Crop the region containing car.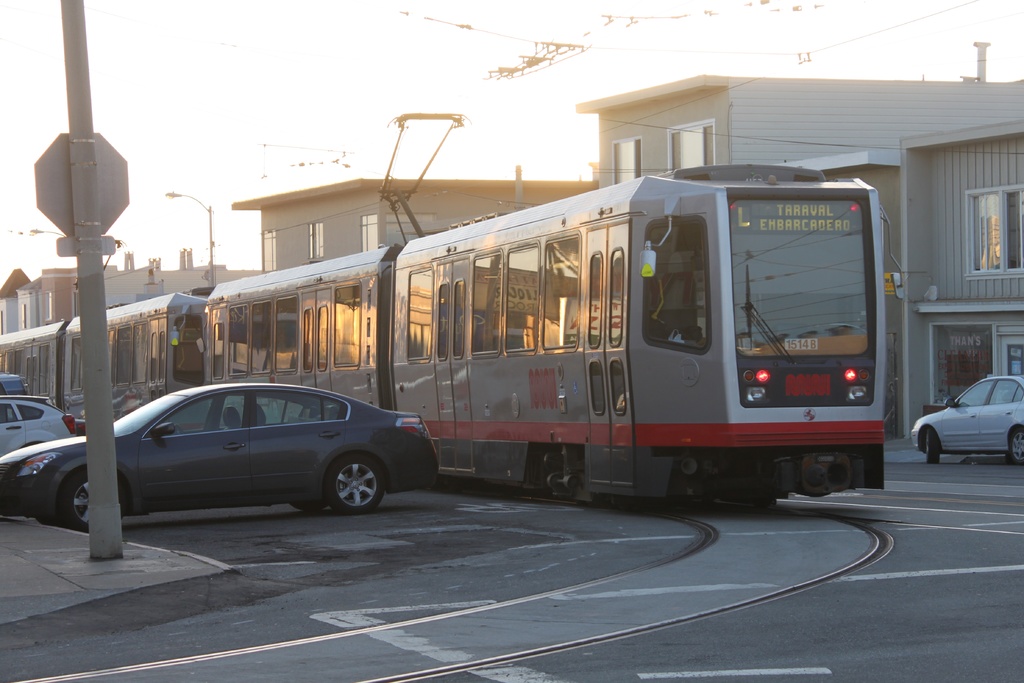
Crop region: [0, 402, 74, 447].
